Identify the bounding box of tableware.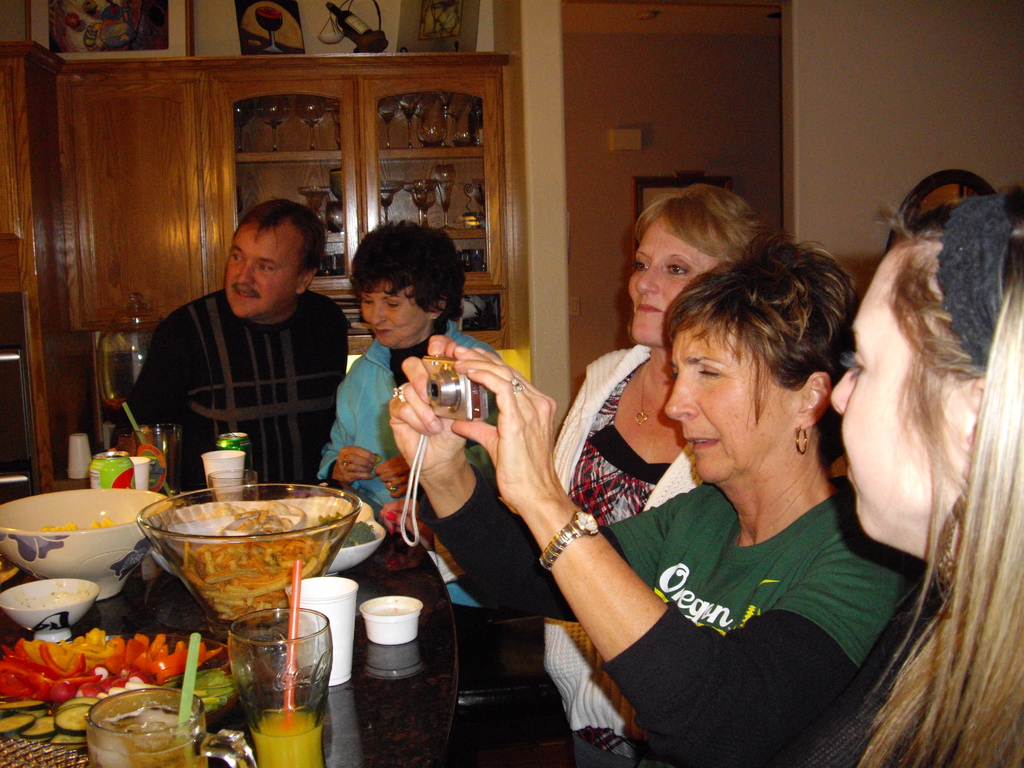
228 100 255 150.
